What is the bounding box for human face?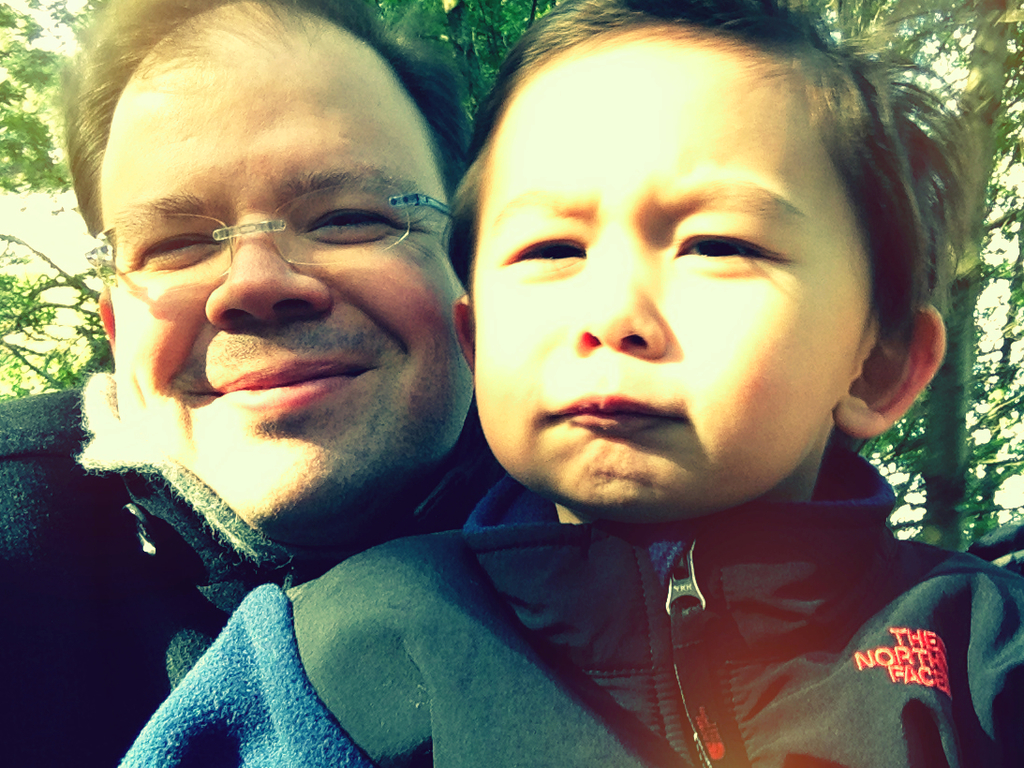
bbox=[474, 35, 874, 518].
